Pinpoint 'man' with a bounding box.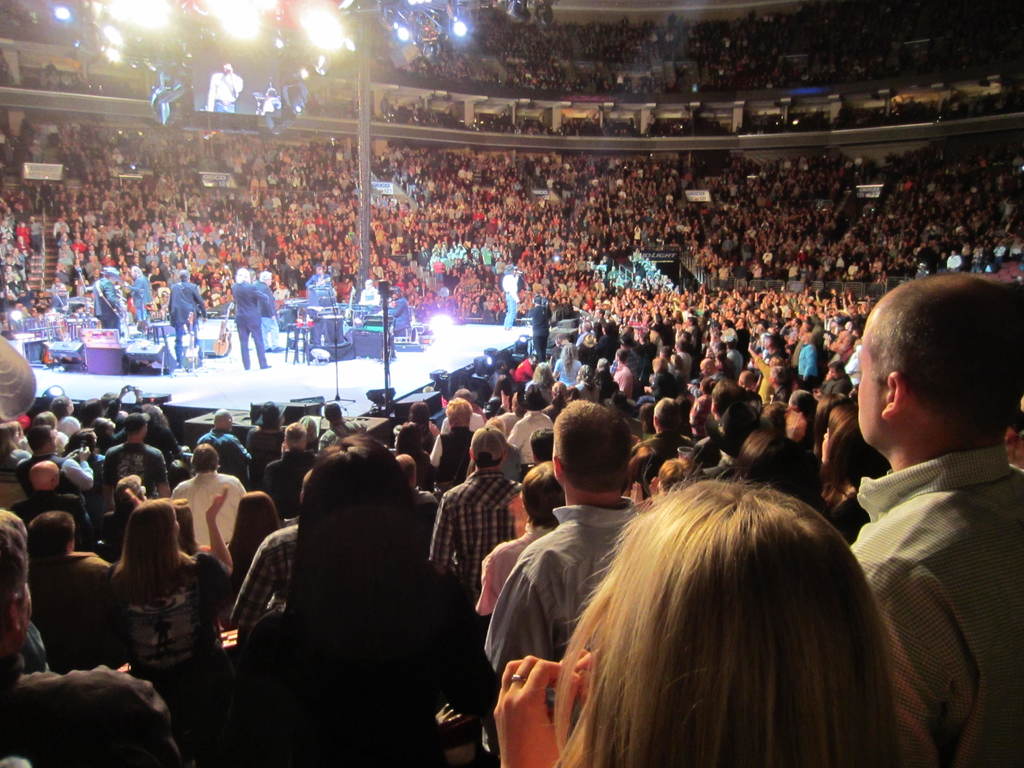
479/397/634/682.
